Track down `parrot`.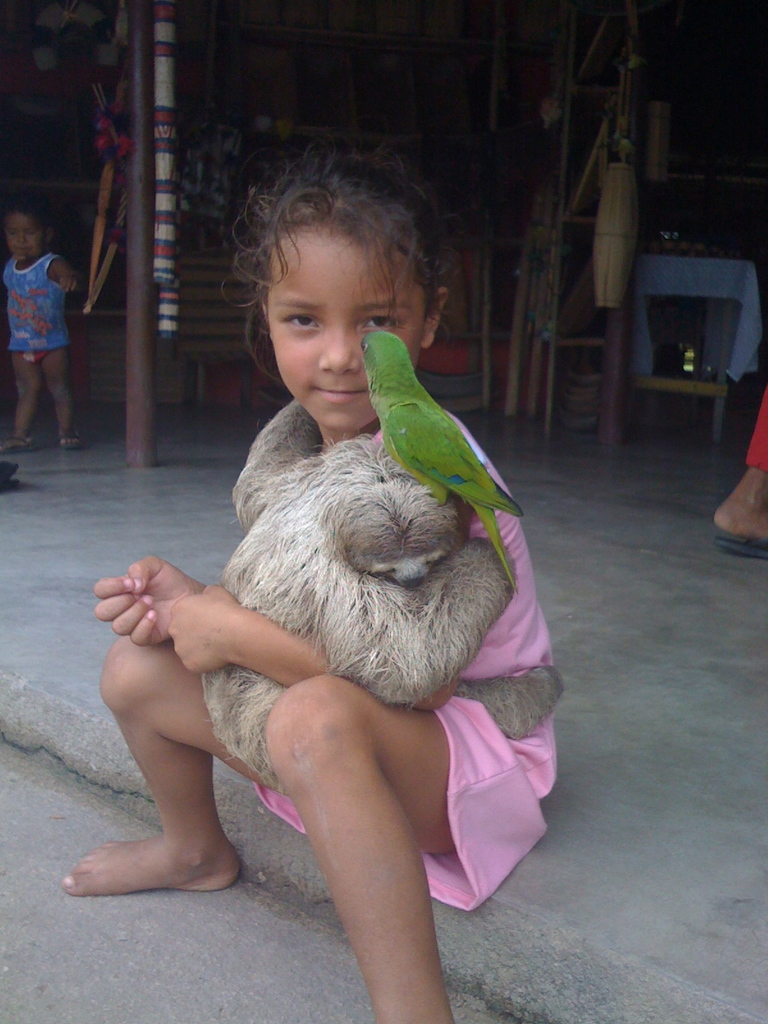
Tracked to [359, 328, 525, 581].
